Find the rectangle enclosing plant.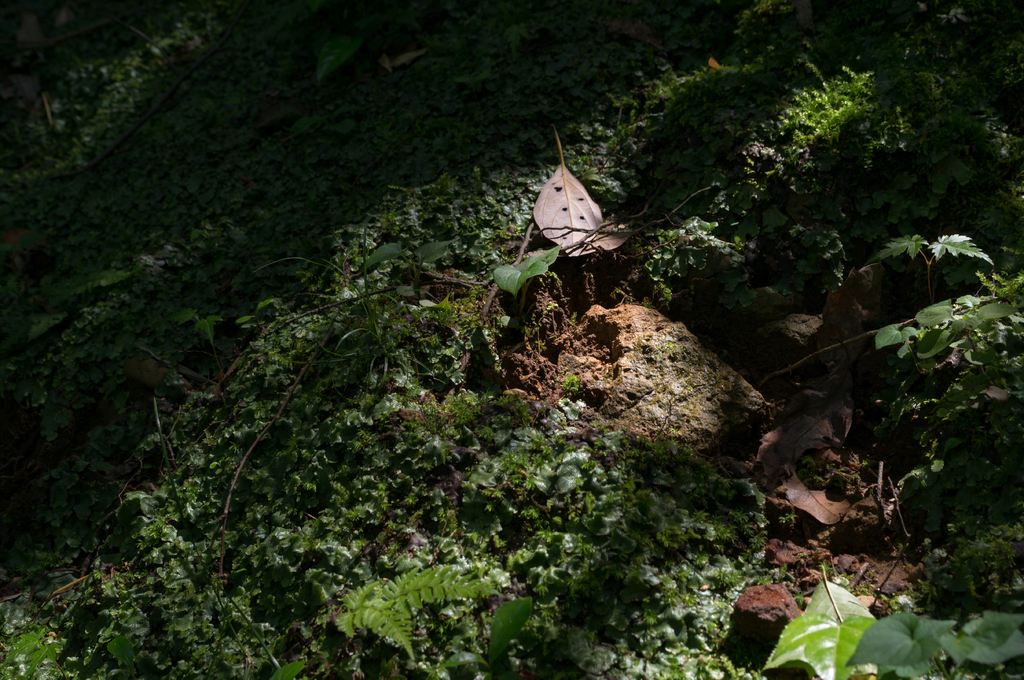
Rect(300, 541, 484, 679).
